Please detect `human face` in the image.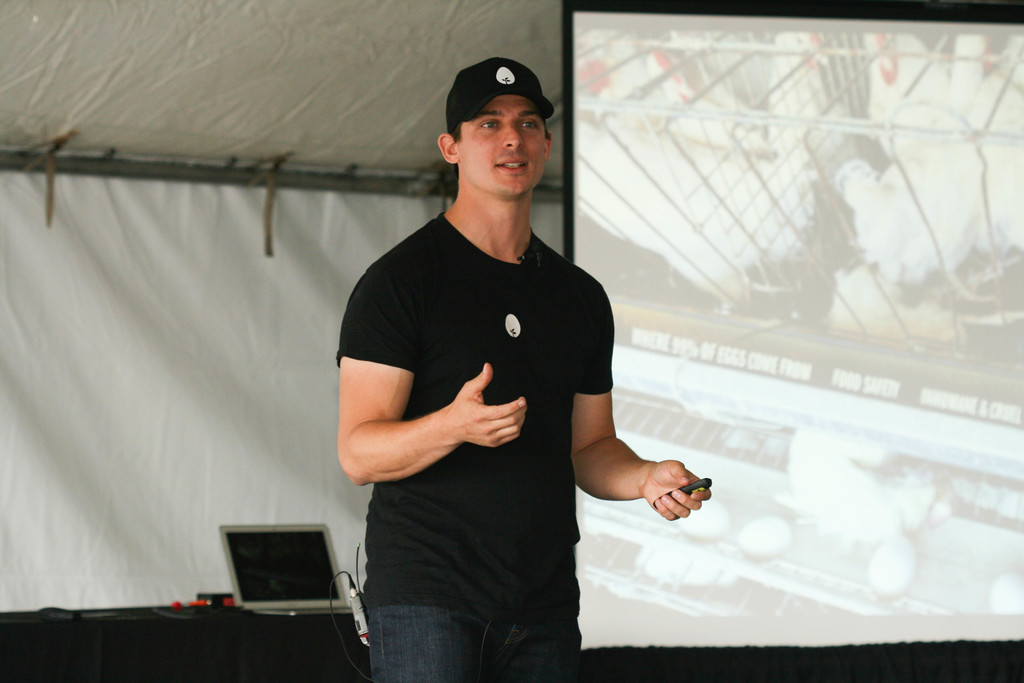
<bbox>457, 95, 546, 197</bbox>.
